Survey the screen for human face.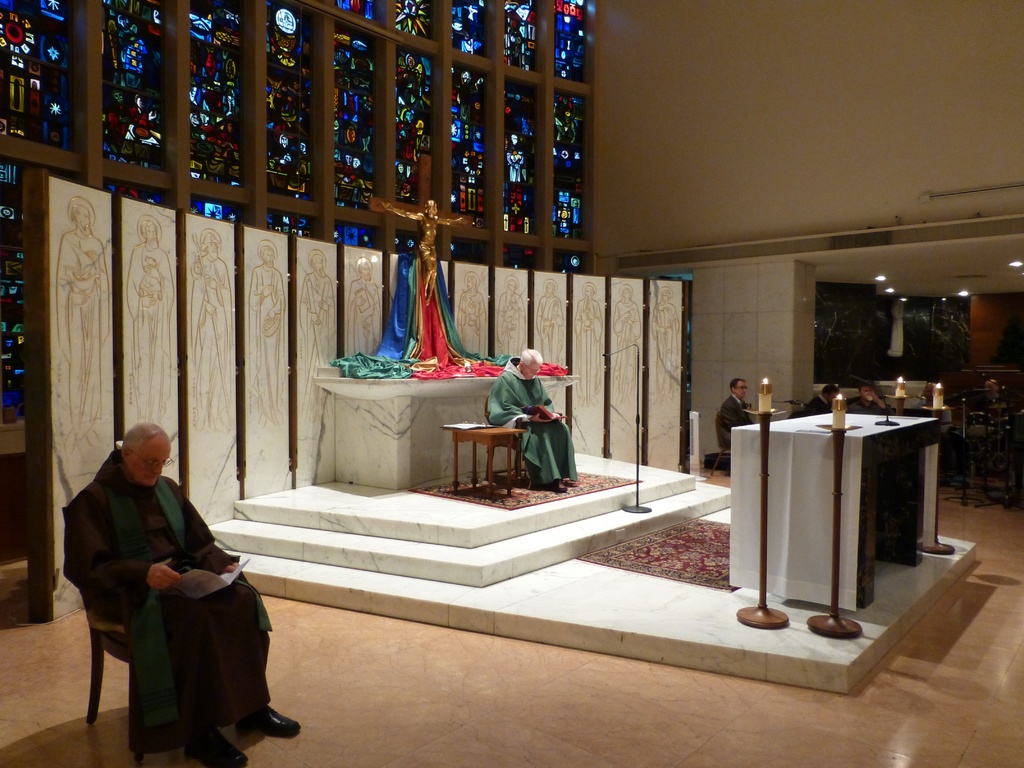
Survey found: left=738, top=383, right=750, bottom=399.
